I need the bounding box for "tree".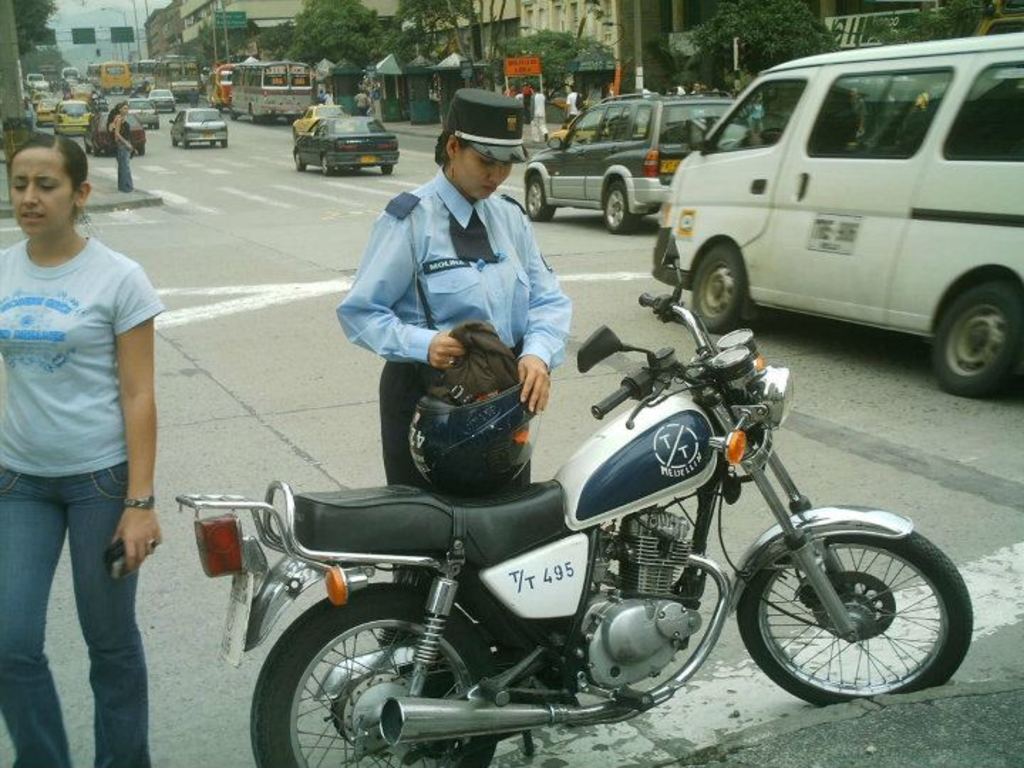
Here it is: {"left": 11, "top": 0, "right": 73, "bottom": 61}.
